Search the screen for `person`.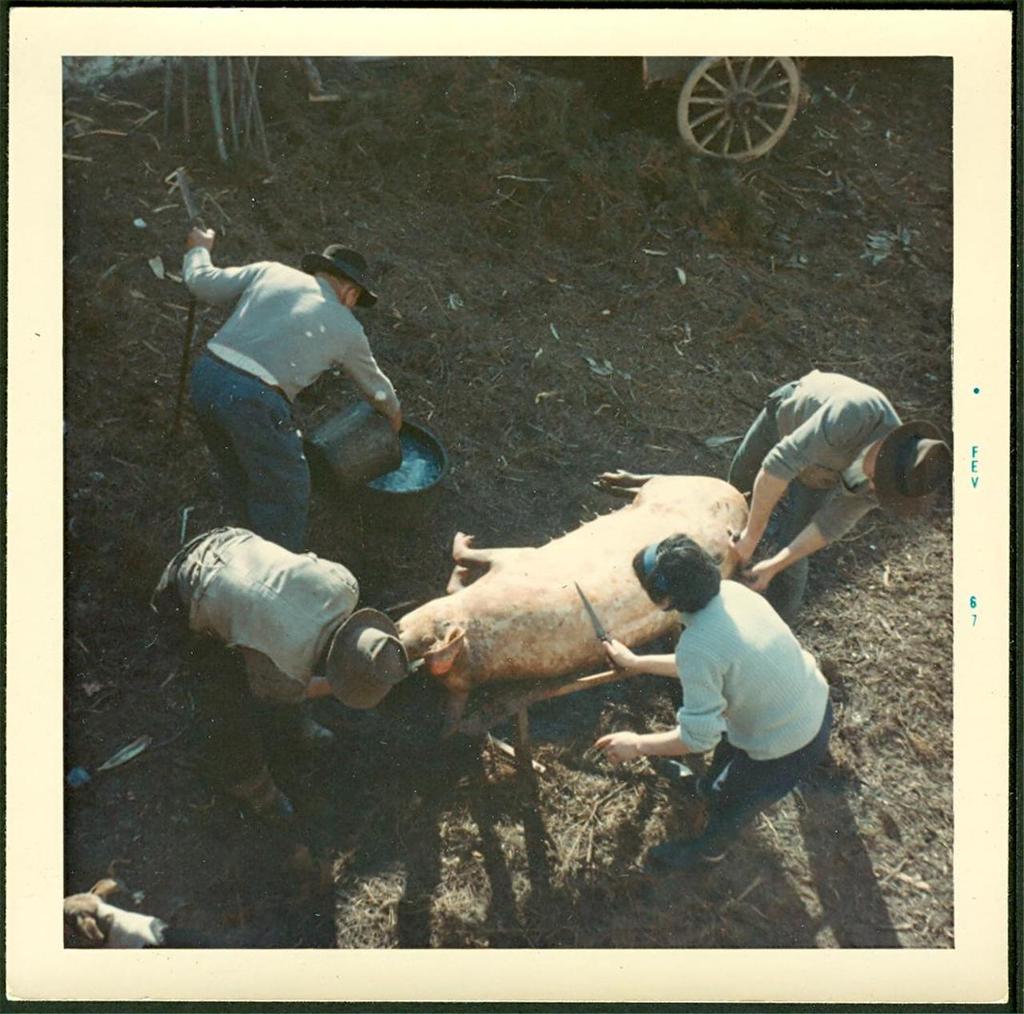
Found at [x1=583, y1=536, x2=841, y2=877].
